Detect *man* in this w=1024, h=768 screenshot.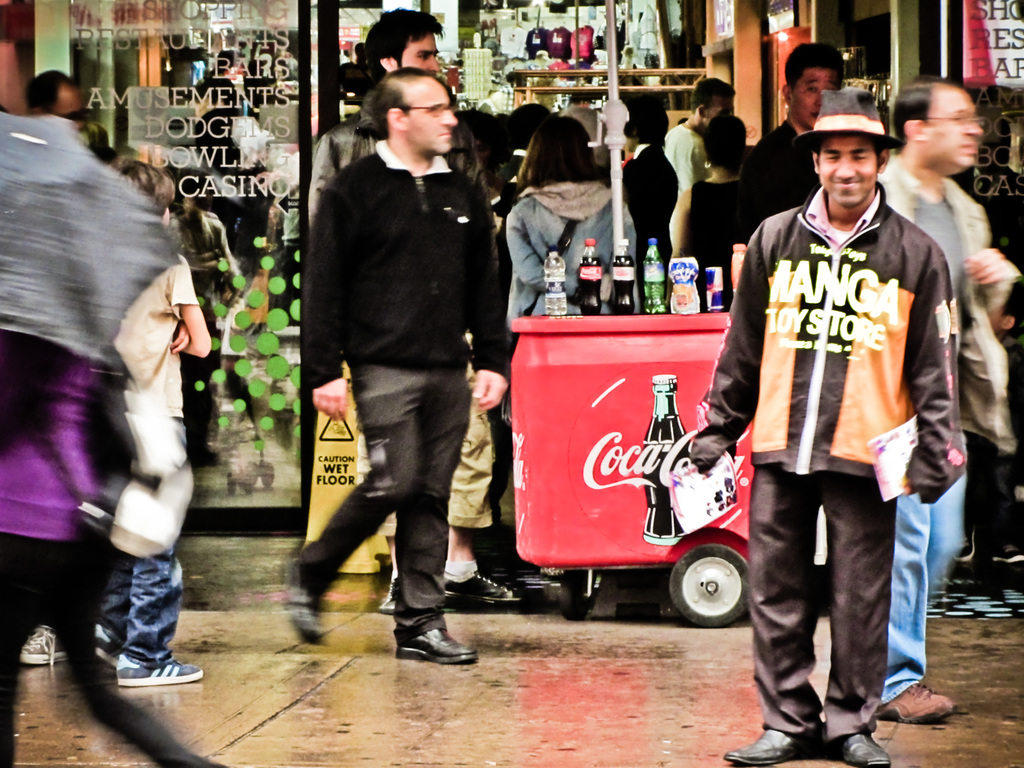
Detection: [left=877, top=79, right=1023, bottom=725].
